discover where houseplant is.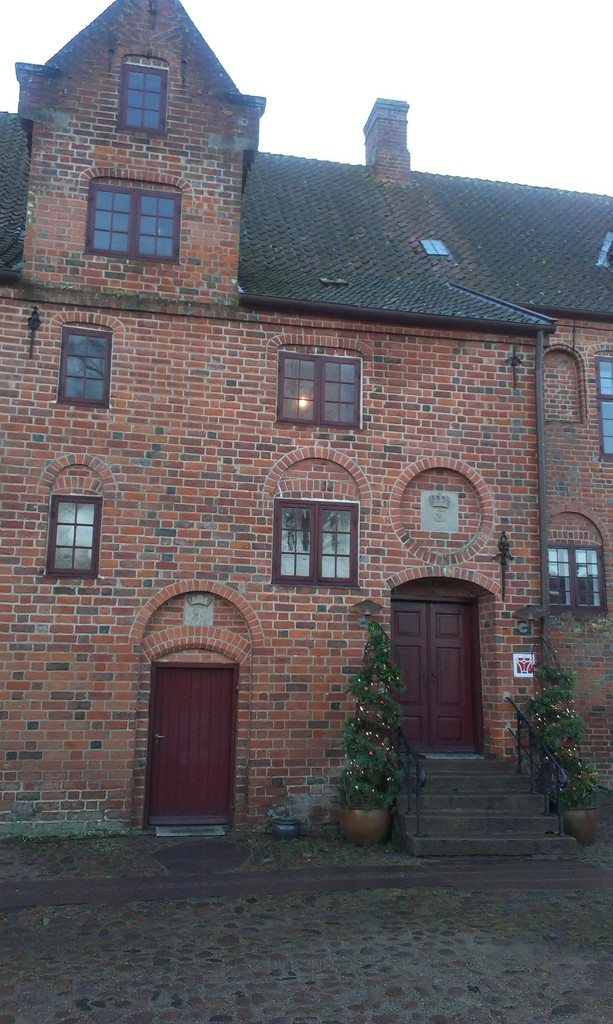
Discovered at box=[512, 615, 612, 850].
